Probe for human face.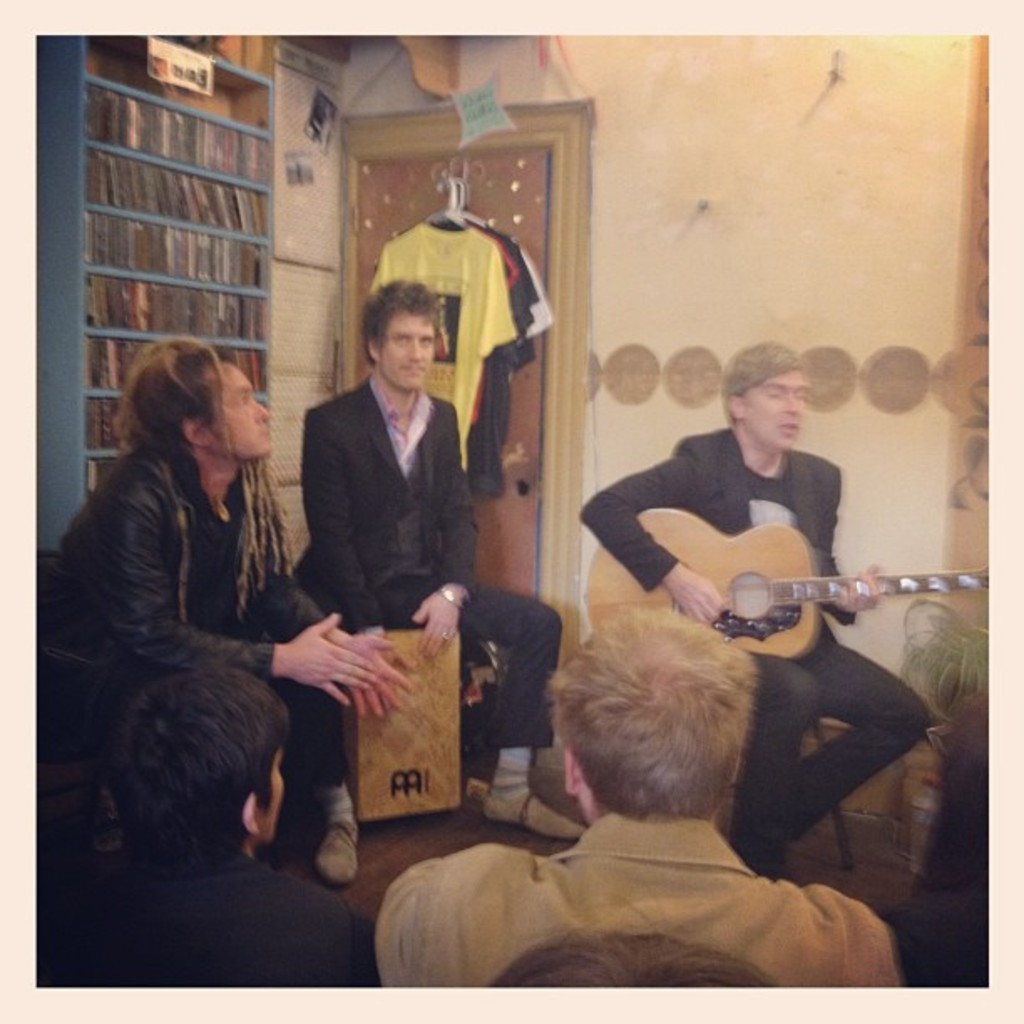
Probe result: box=[381, 316, 437, 385].
